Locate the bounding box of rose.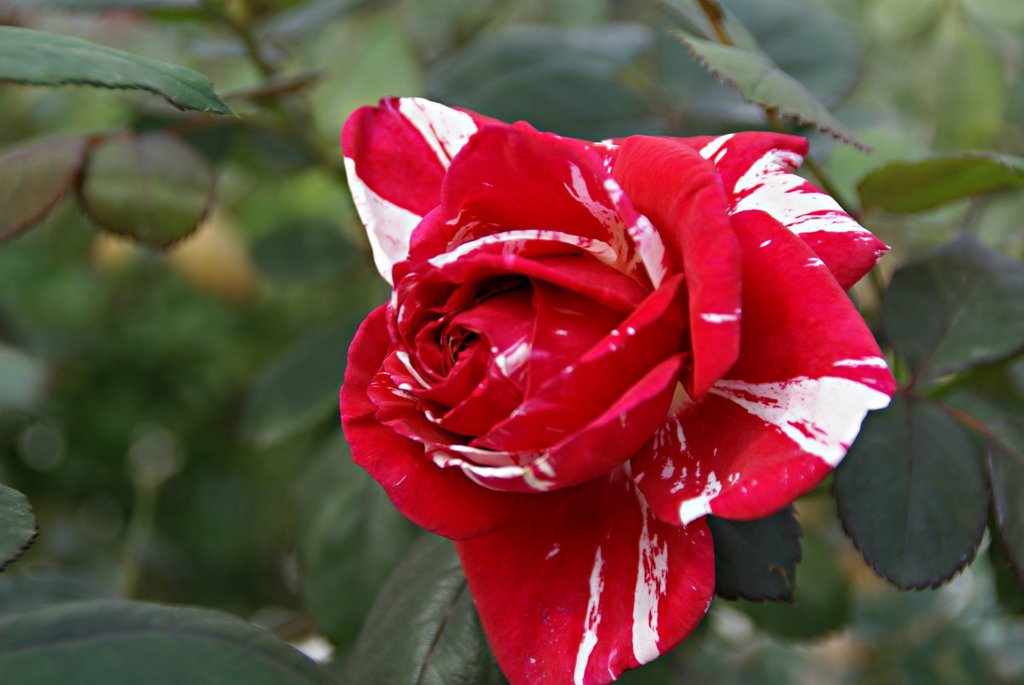
Bounding box: (337, 90, 897, 684).
